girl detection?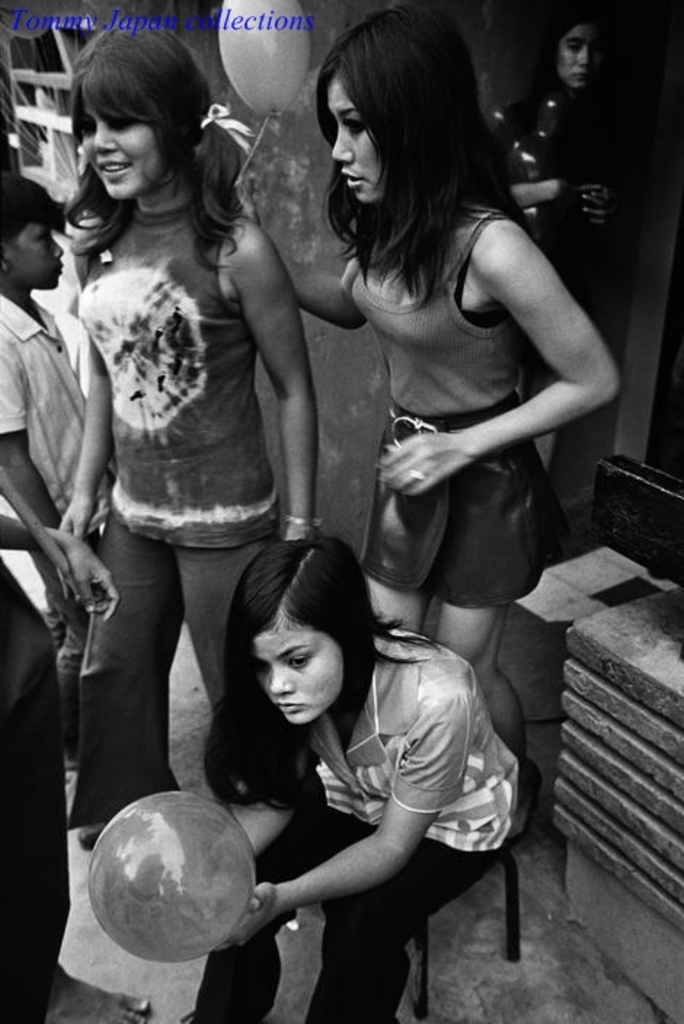
BBox(246, 3, 620, 844)
